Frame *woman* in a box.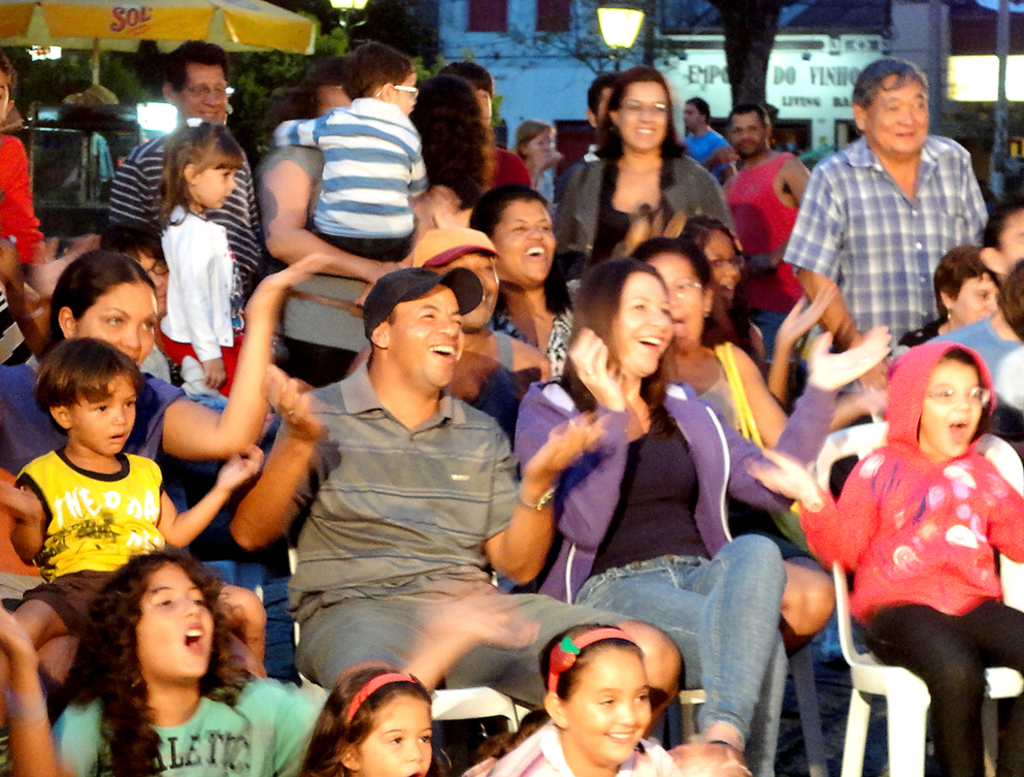
left=541, top=61, right=746, bottom=317.
